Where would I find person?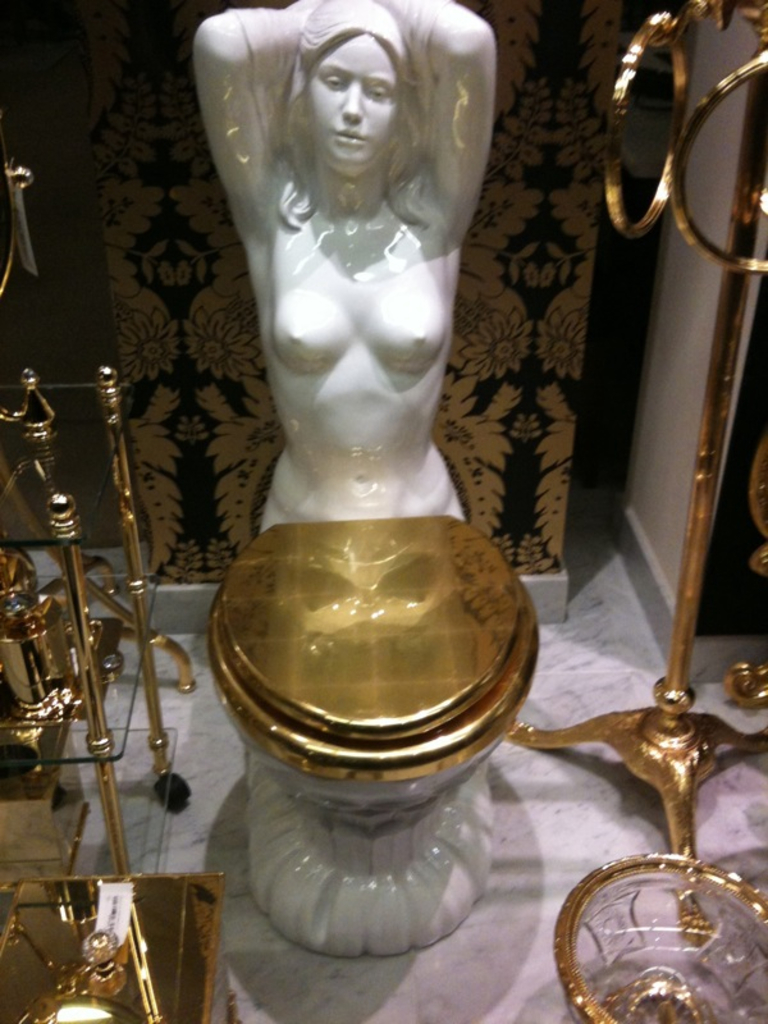
At 192 0 463 532.
